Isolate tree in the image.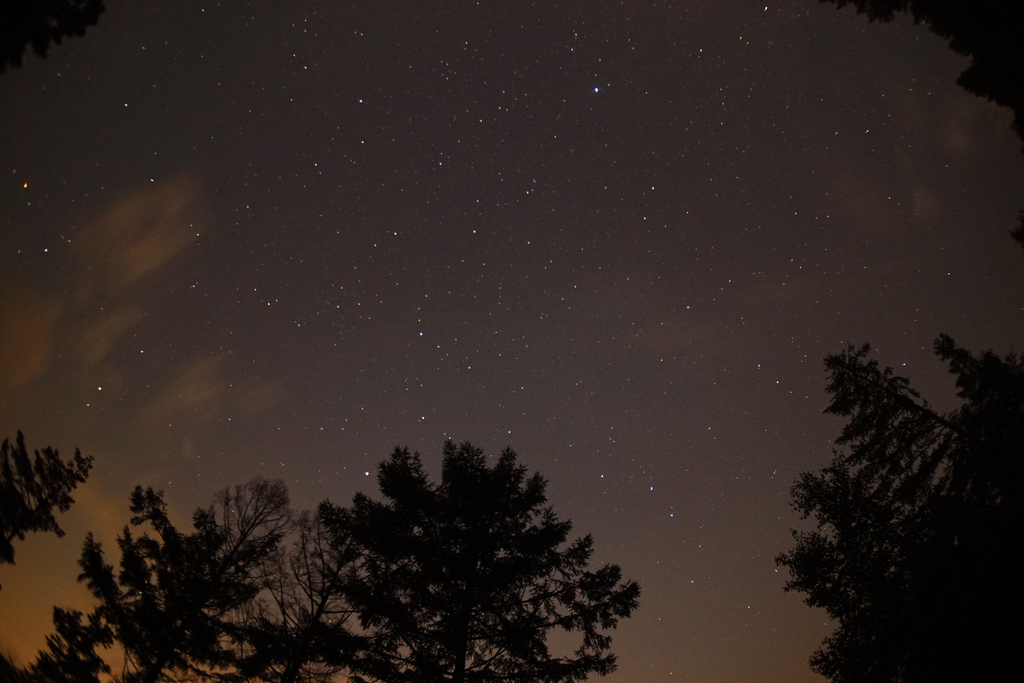
Isolated region: 776/316/994/664.
